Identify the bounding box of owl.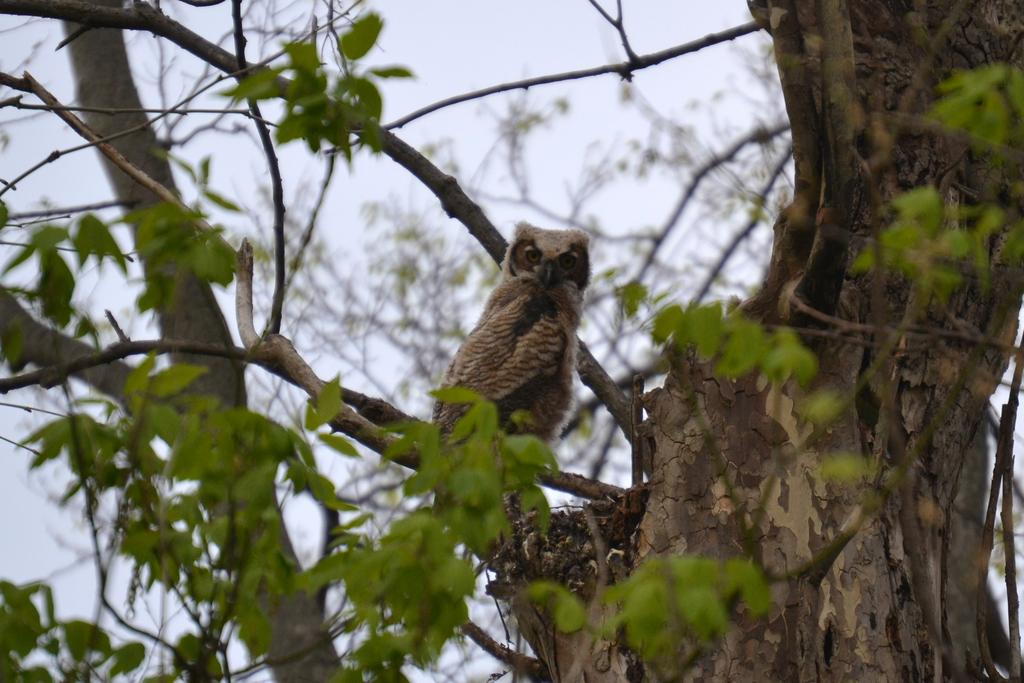
BBox(435, 217, 593, 456).
